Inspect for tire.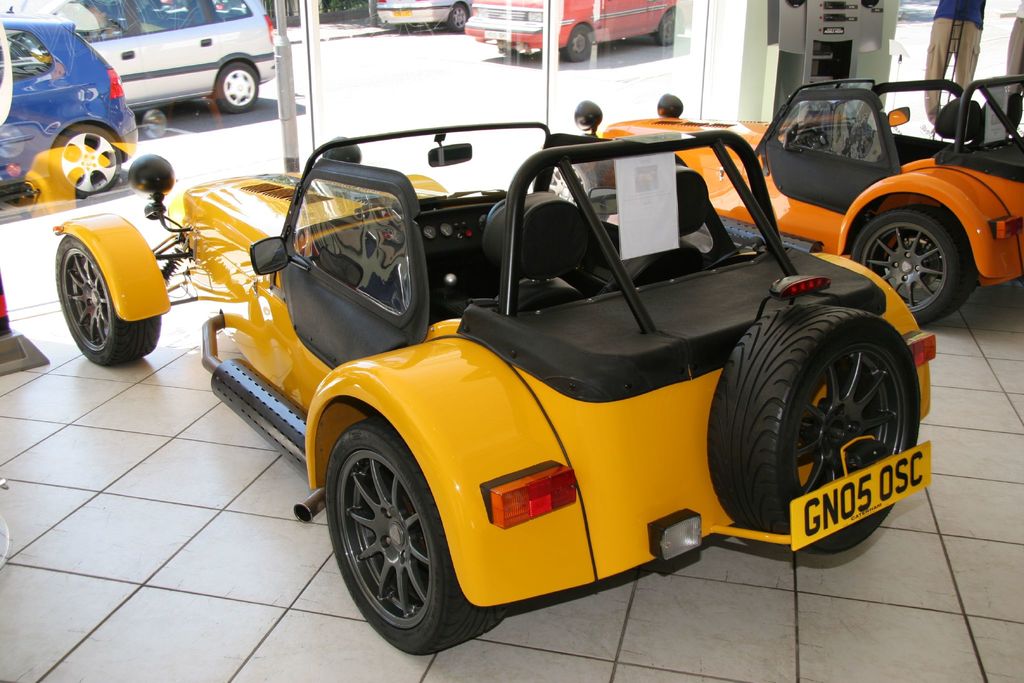
Inspection: bbox=(56, 239, 166, 368).
